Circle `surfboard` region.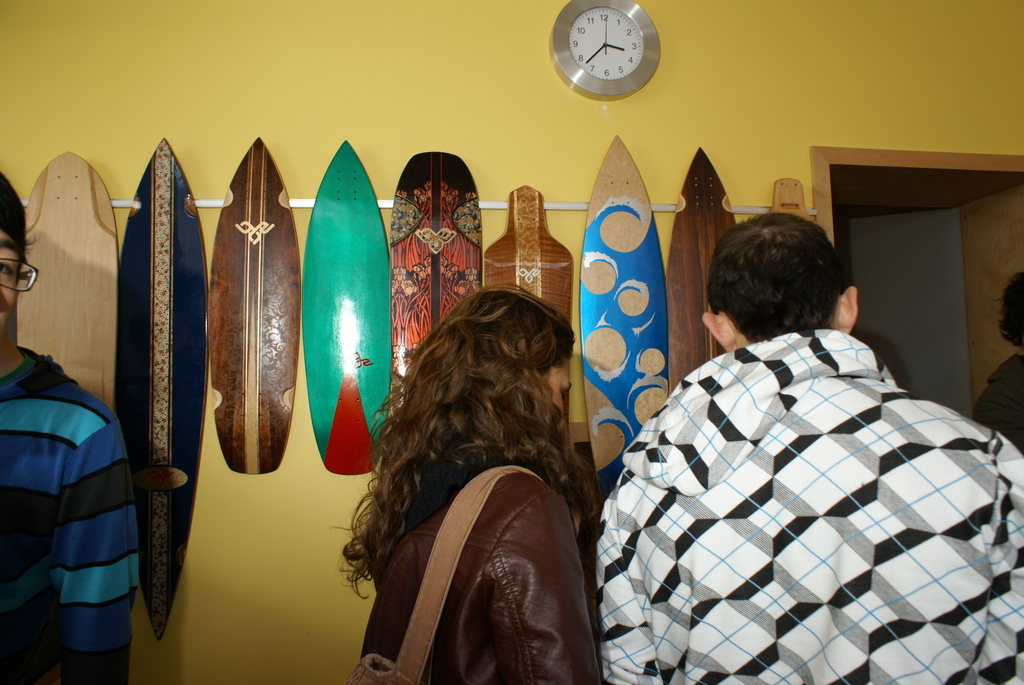
Region: l=111, t=136, r=210, b=641.
